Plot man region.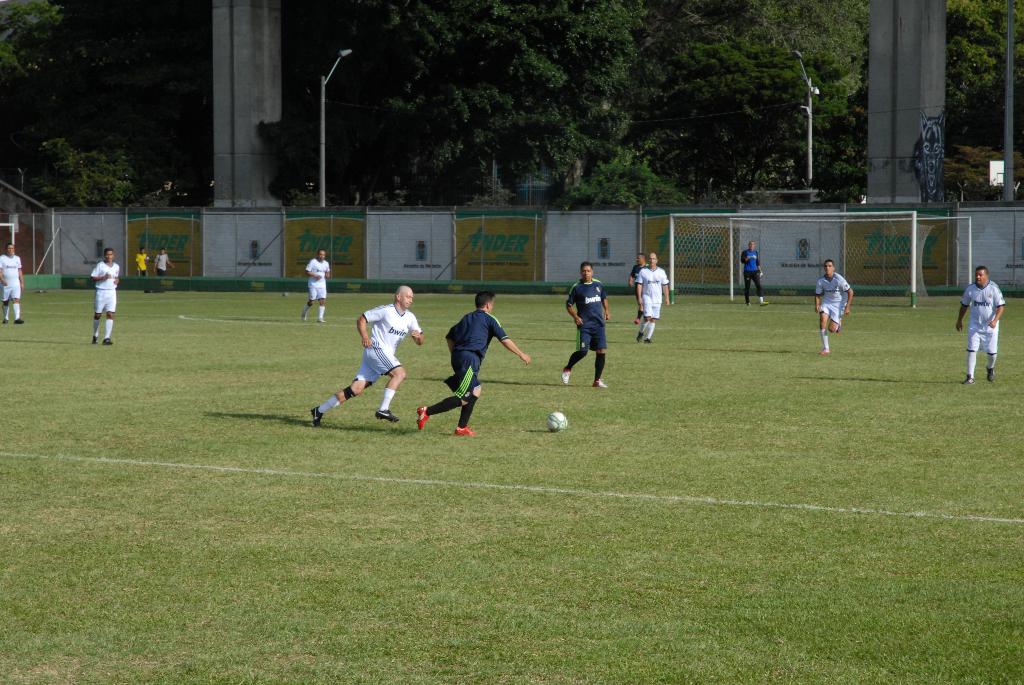
Plotted at detection(816, 258, 855, 354).
